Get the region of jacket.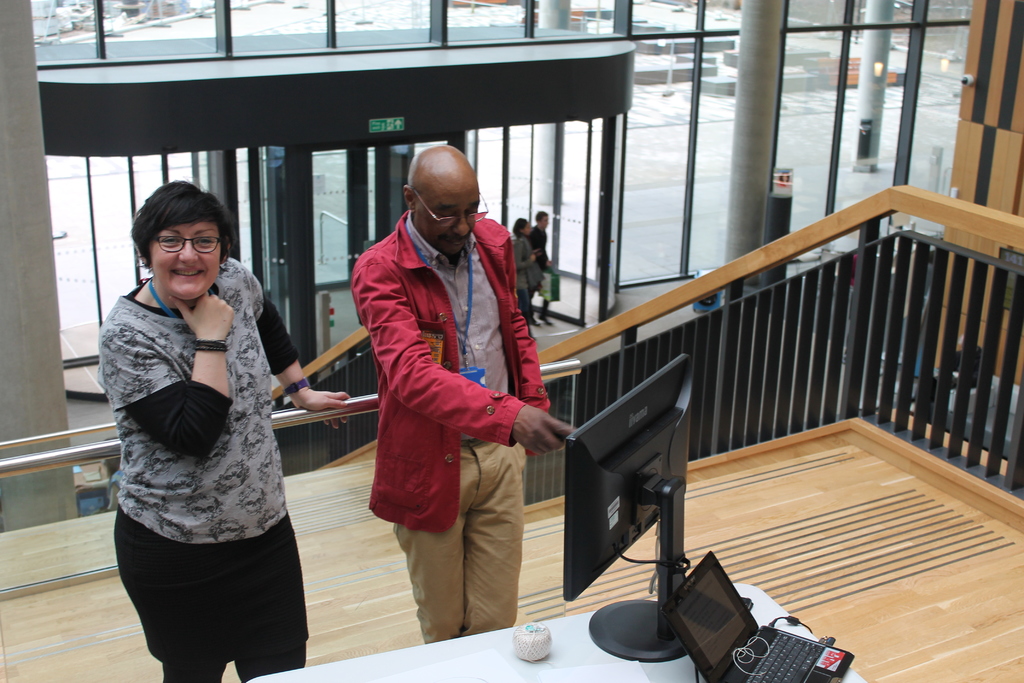
l=340, t=162, r=556, b=574.
